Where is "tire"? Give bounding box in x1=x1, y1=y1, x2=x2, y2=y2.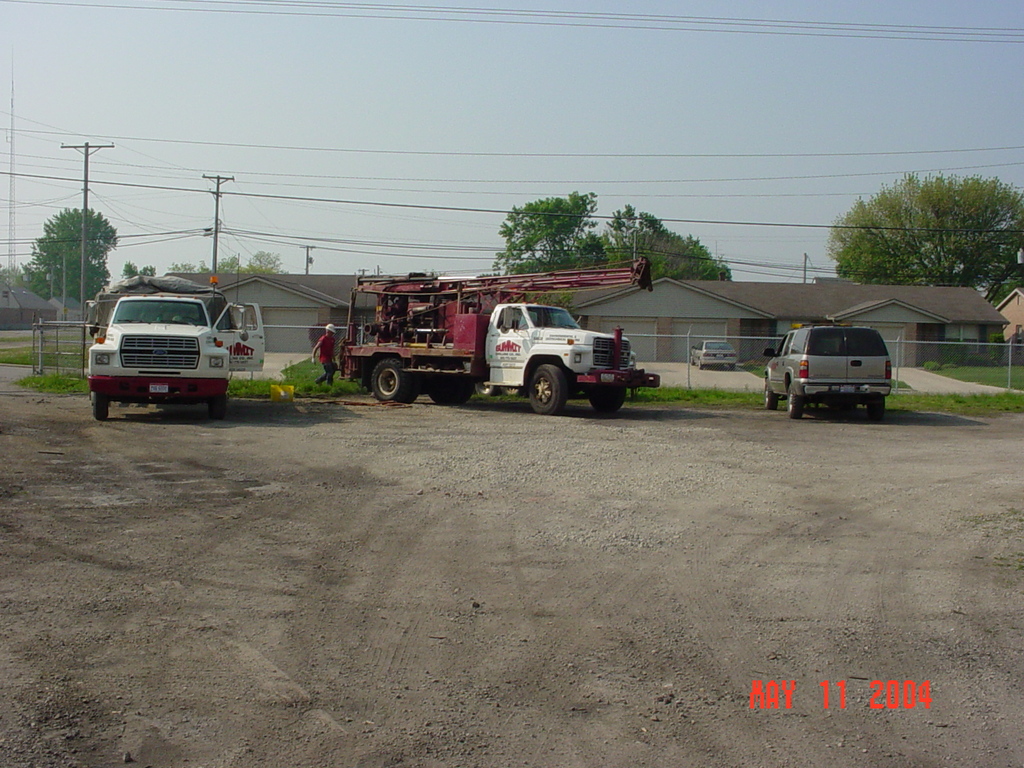
x1=700, y1=359, x2=705, y2=370.
